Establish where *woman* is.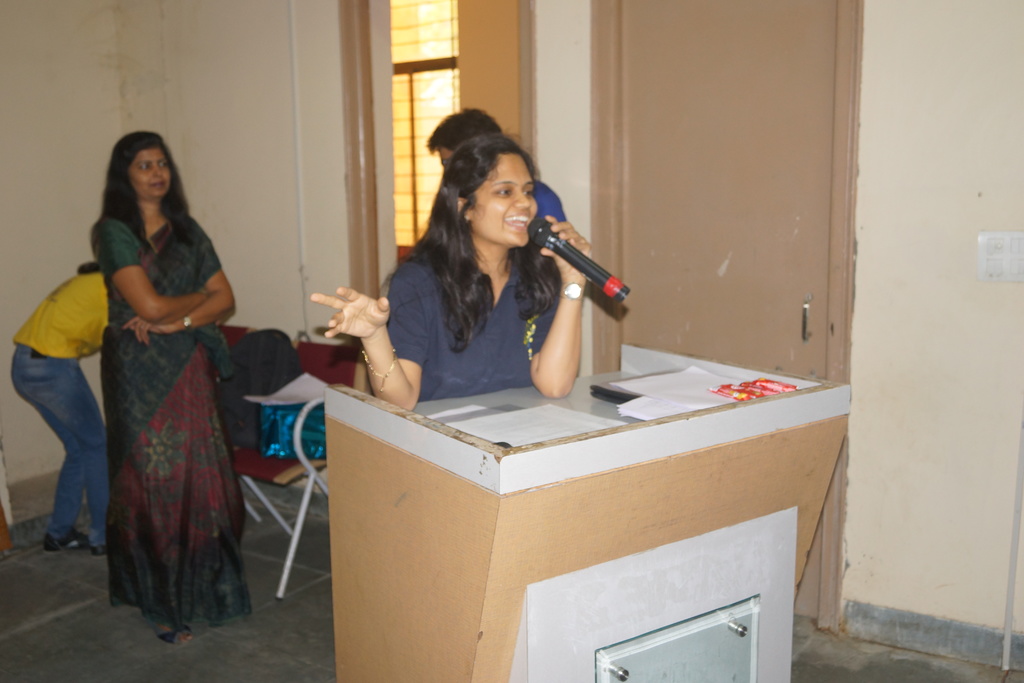
Established at crop(100, 133, 238, 652).
